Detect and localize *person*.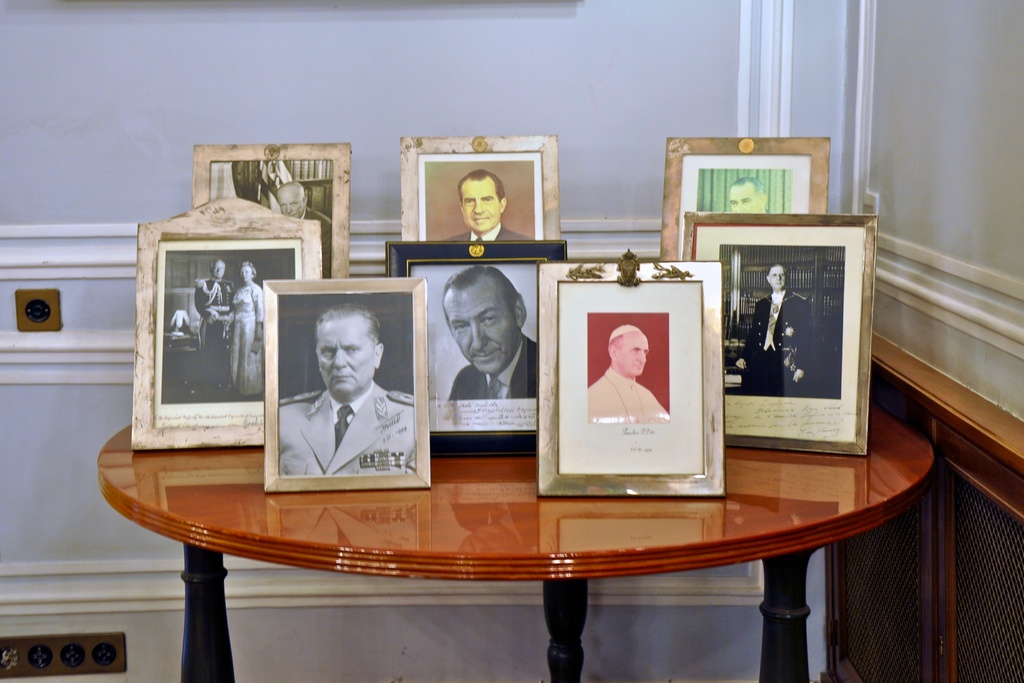
Localized at locate(276, 309, 415, 479).
